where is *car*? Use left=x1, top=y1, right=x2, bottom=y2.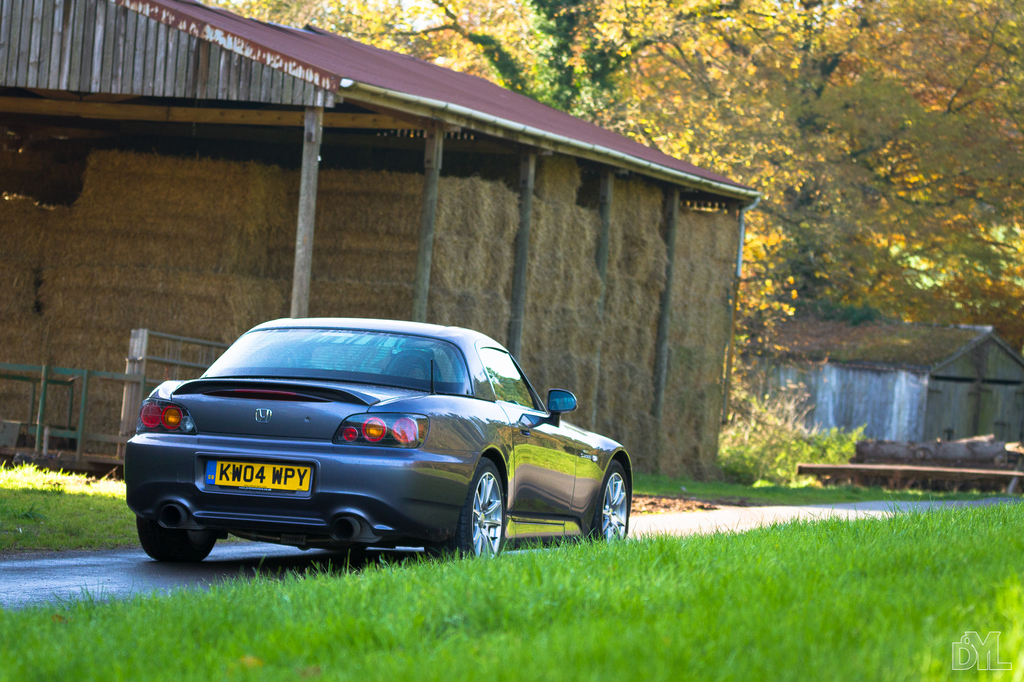
left=123, top=315, right=637, bottom=559.
